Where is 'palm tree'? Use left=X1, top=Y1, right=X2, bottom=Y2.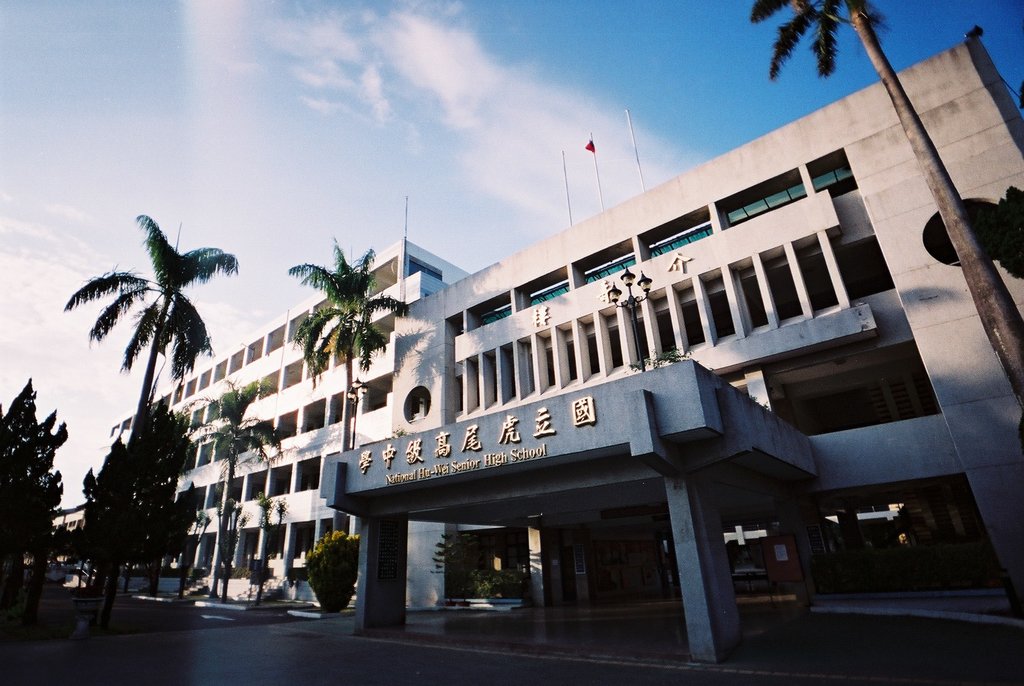
left=62, top=220, right=236, bottom=623.
